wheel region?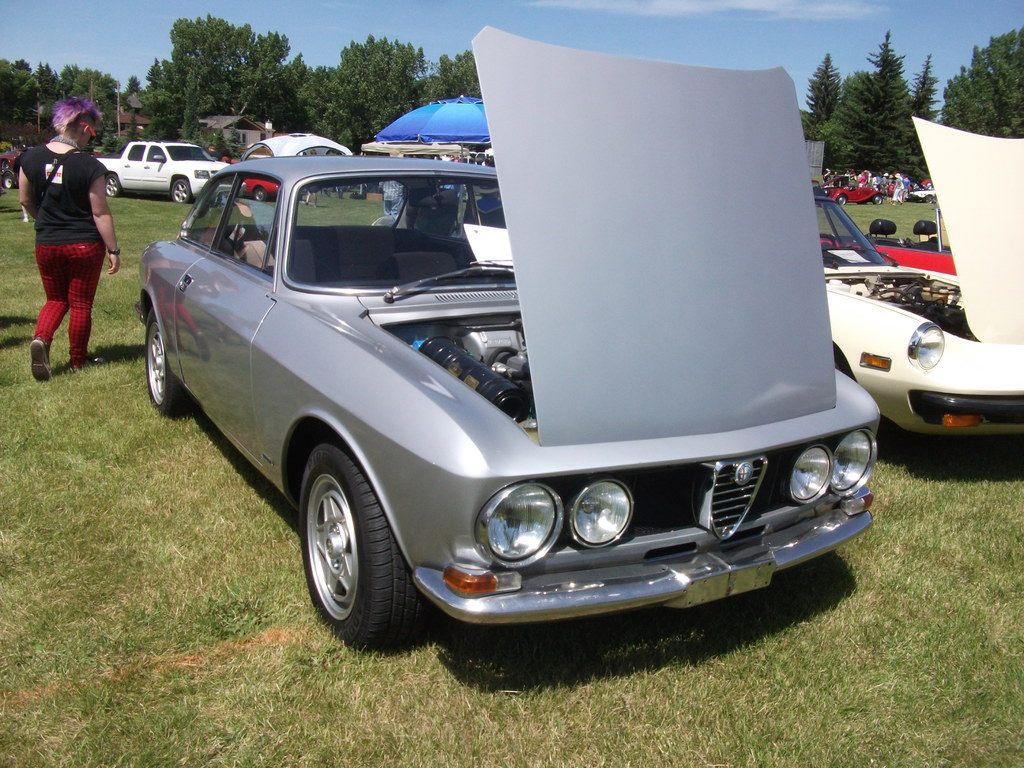
x1=170, y1=178, x2=192, y2=202
